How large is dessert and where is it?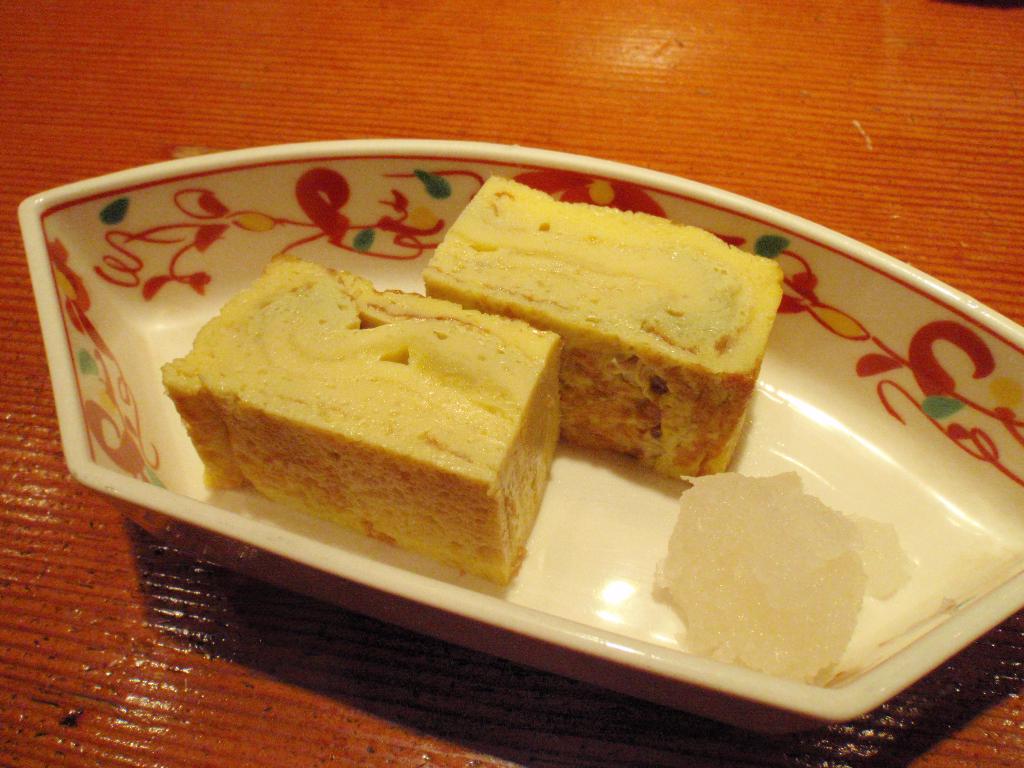
Bounding box: pyautogui.locateOnScreen(161, 245, 575, 614).
